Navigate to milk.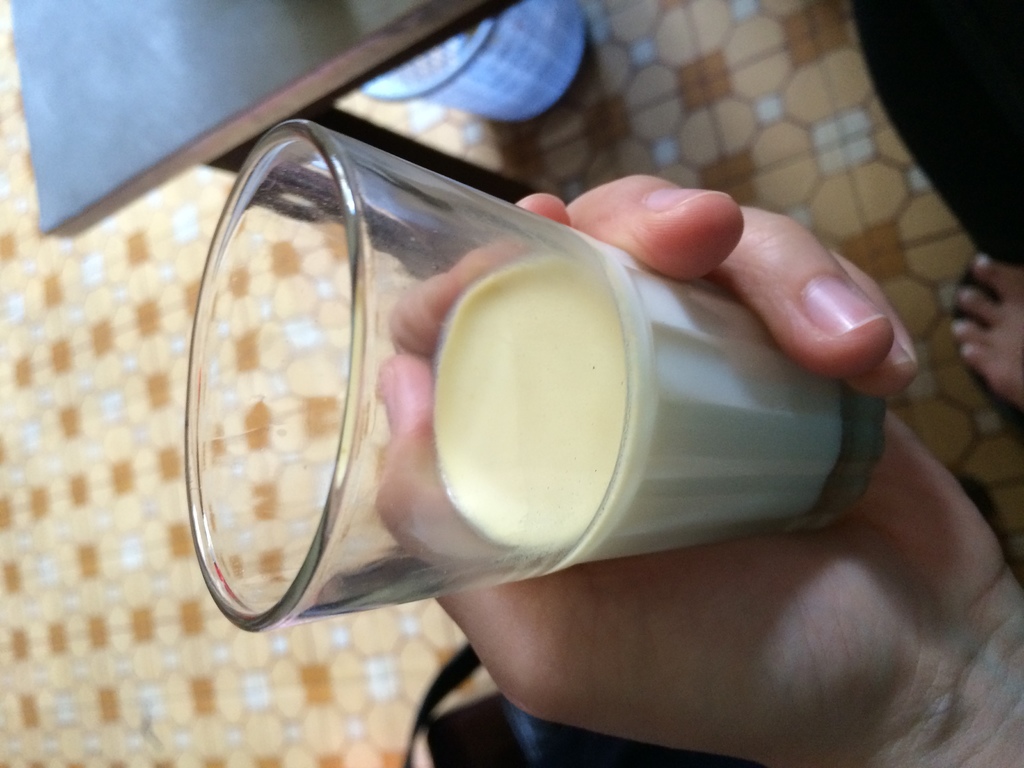
Navigation target: (435, 250, 843, 561).
